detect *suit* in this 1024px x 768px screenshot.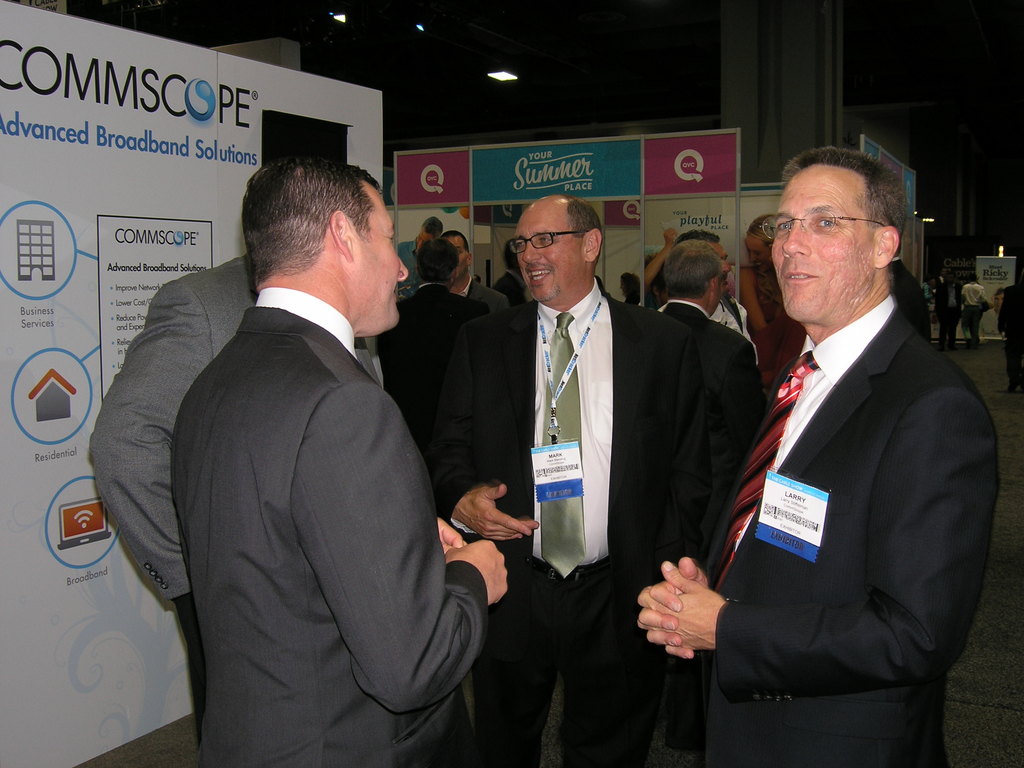
Detection: select_region(436, 271, 713, 765).
